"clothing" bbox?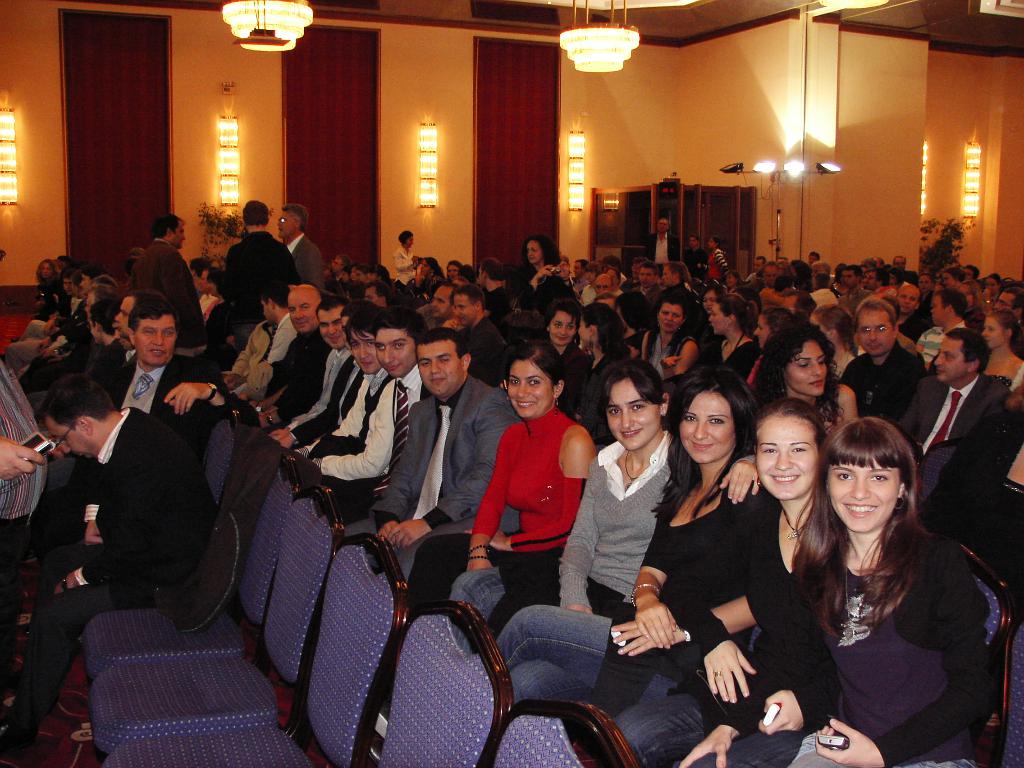
bbox=(746, 271, 758, 281)
